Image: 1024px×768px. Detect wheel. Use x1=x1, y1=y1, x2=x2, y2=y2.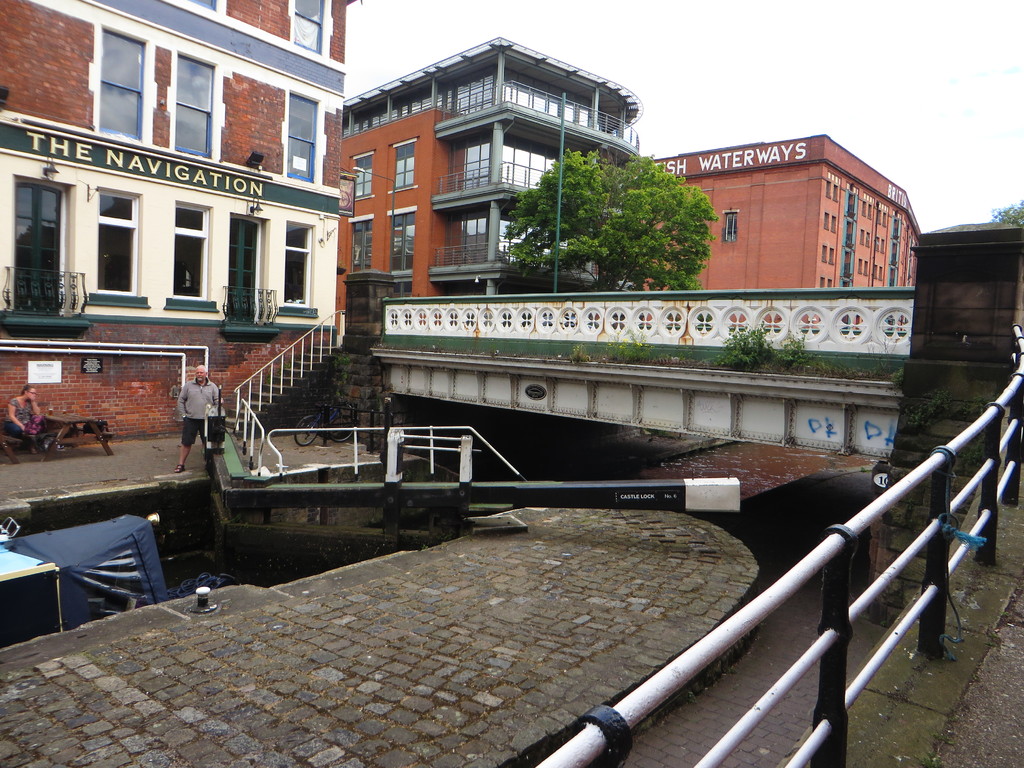
x1=295, y1=417, x2=321, y2=447.
